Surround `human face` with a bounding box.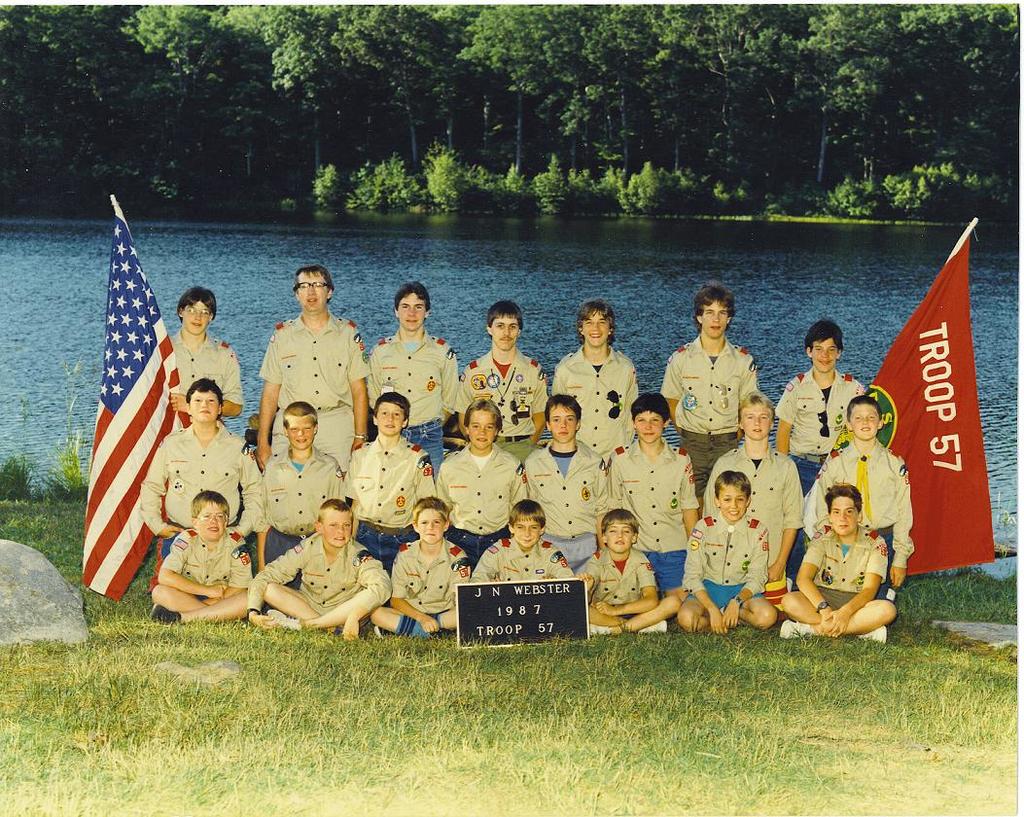
299:274:327:311.
